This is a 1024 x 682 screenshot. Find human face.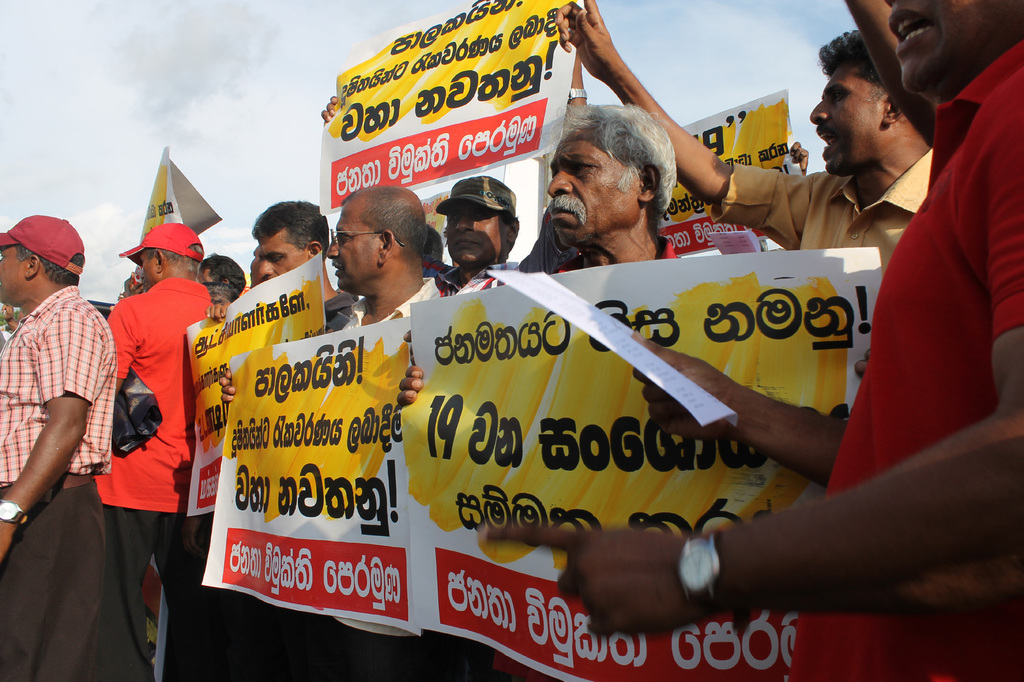
Bounding box: box=[808, 63, 885, 175].
